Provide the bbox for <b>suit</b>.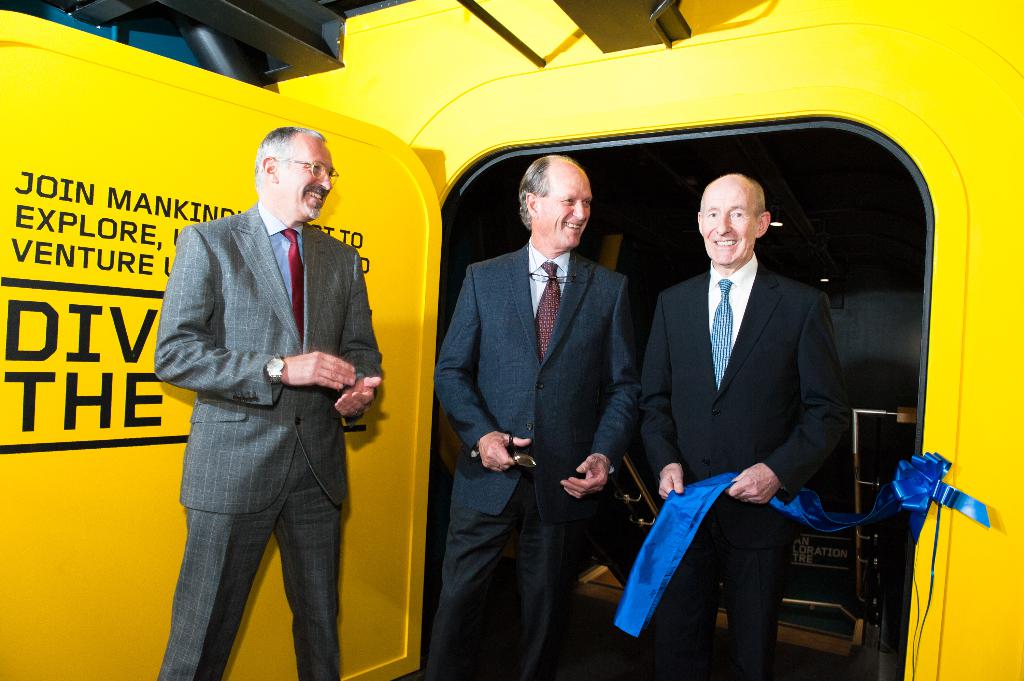
<region>643, 147, 867, 671</region>.
